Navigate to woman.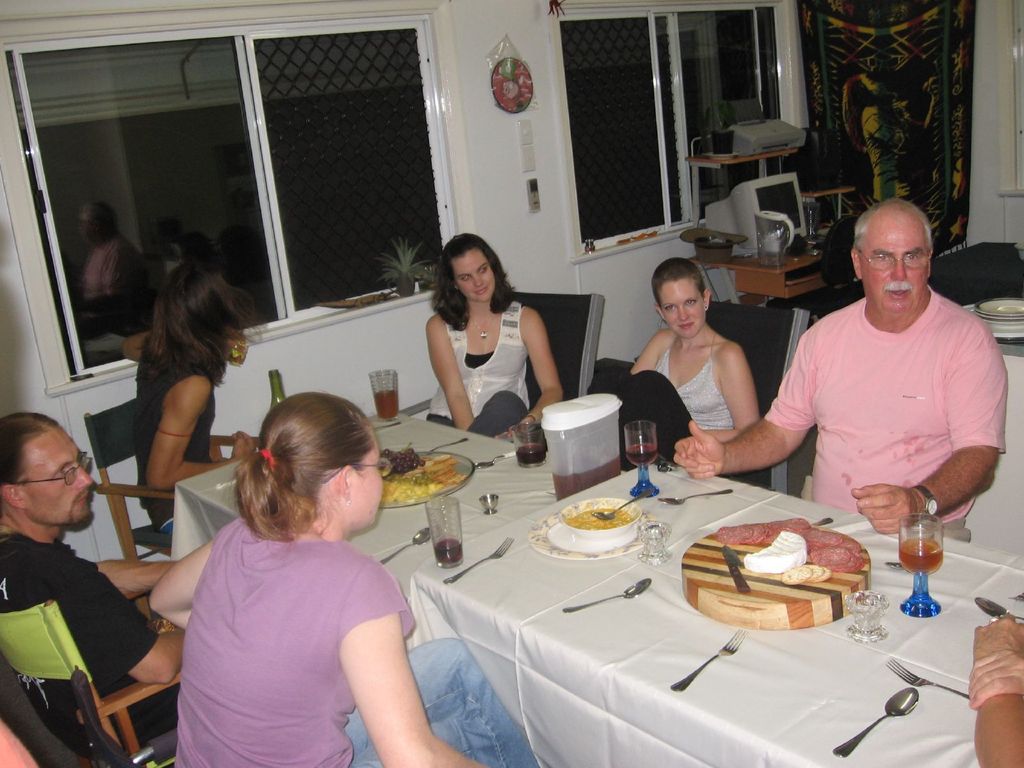
Navigation target: (623,261,779,491).
